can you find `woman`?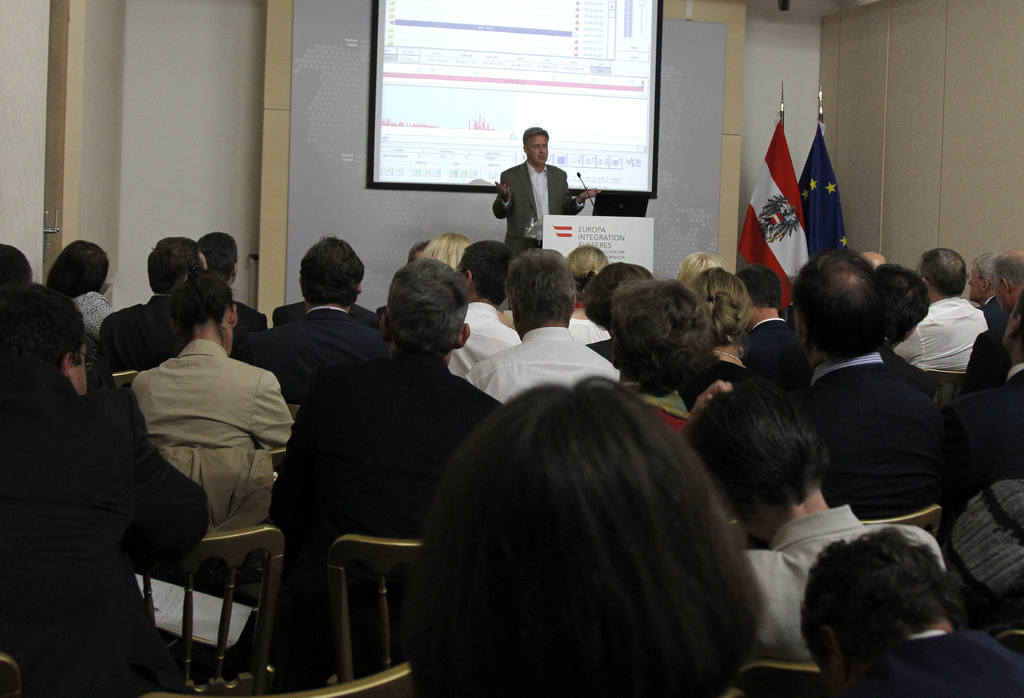
Yes, bounding box: locate(40, 229, 111, 350).
